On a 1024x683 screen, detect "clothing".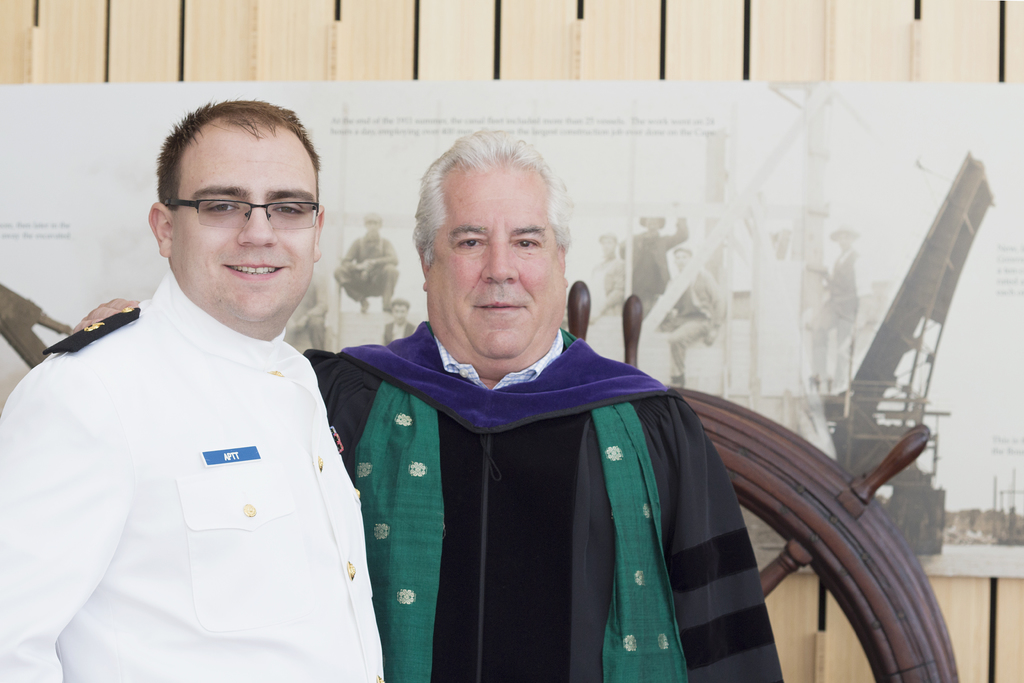
detection(300, 320, 783, 682).
